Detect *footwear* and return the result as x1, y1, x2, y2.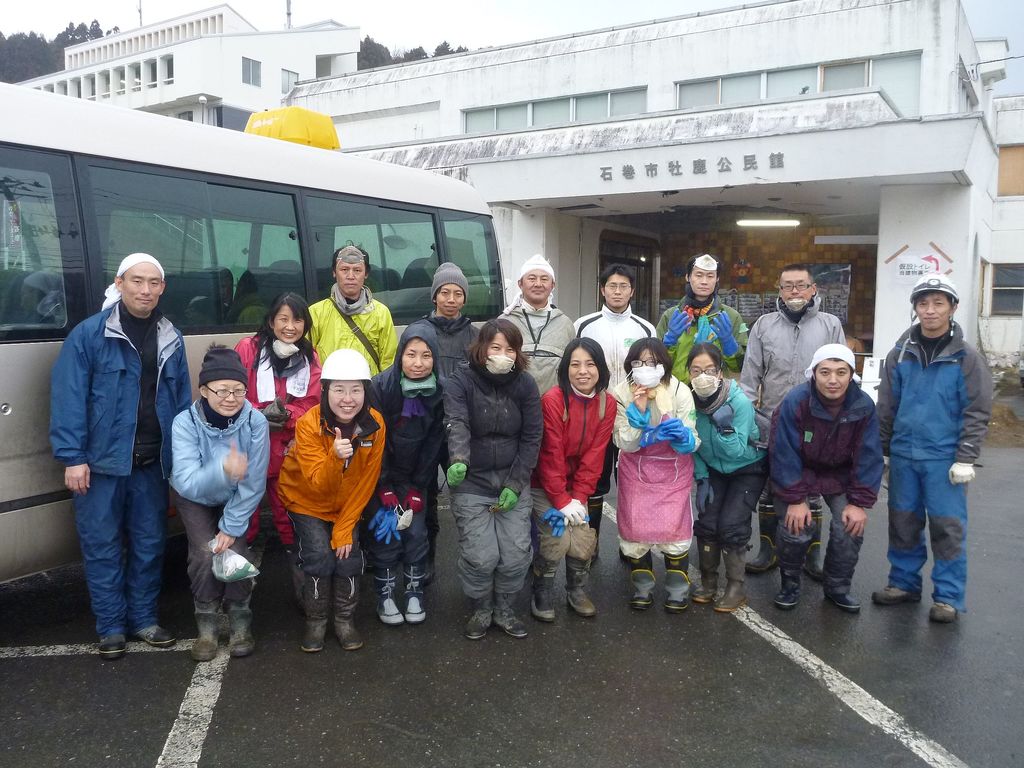
710, 542, 747, 615.
